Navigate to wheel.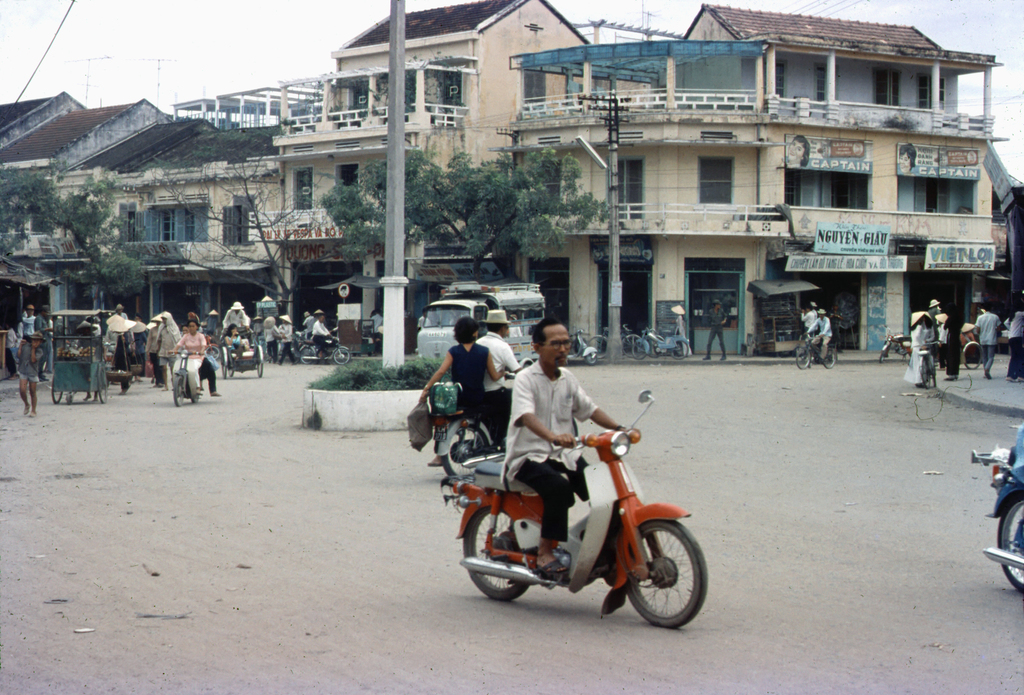
Navigation target: box=[462, 504, 525, 600].
